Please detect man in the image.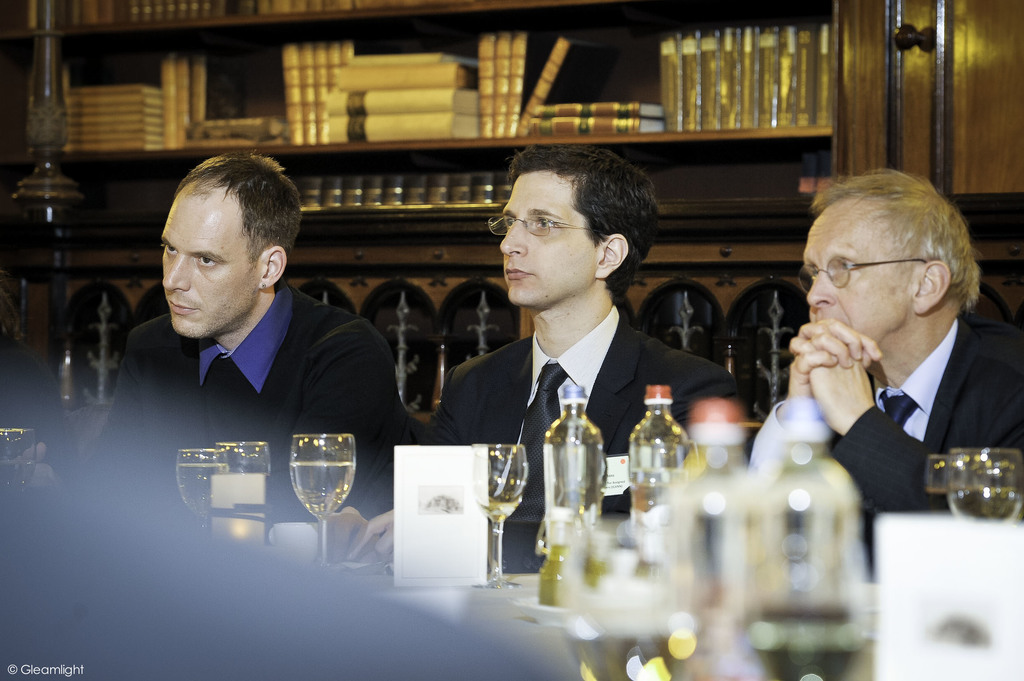
87,184,407,545.
